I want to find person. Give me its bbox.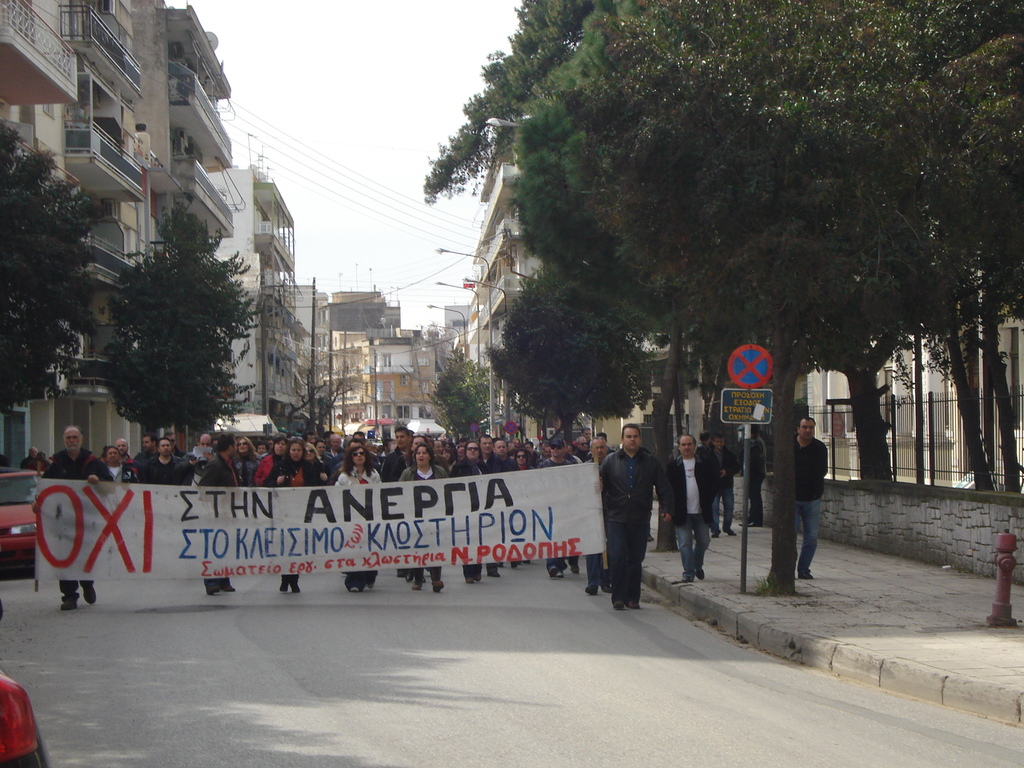
706 430 739 540.
